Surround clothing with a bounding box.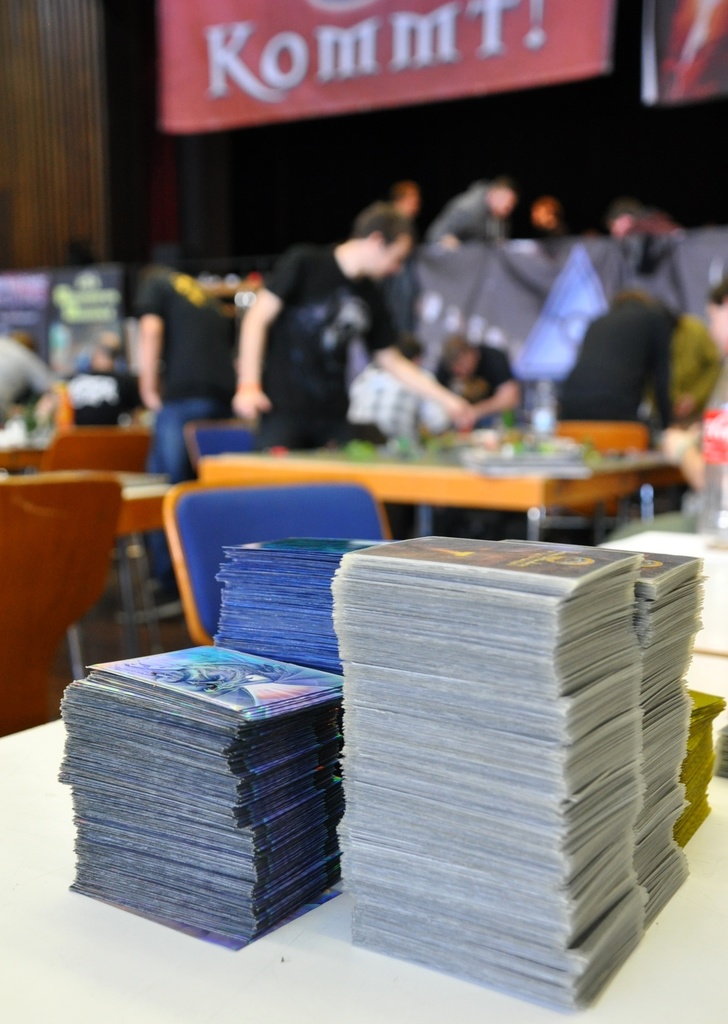
box=[557, 299, 676, 421].
